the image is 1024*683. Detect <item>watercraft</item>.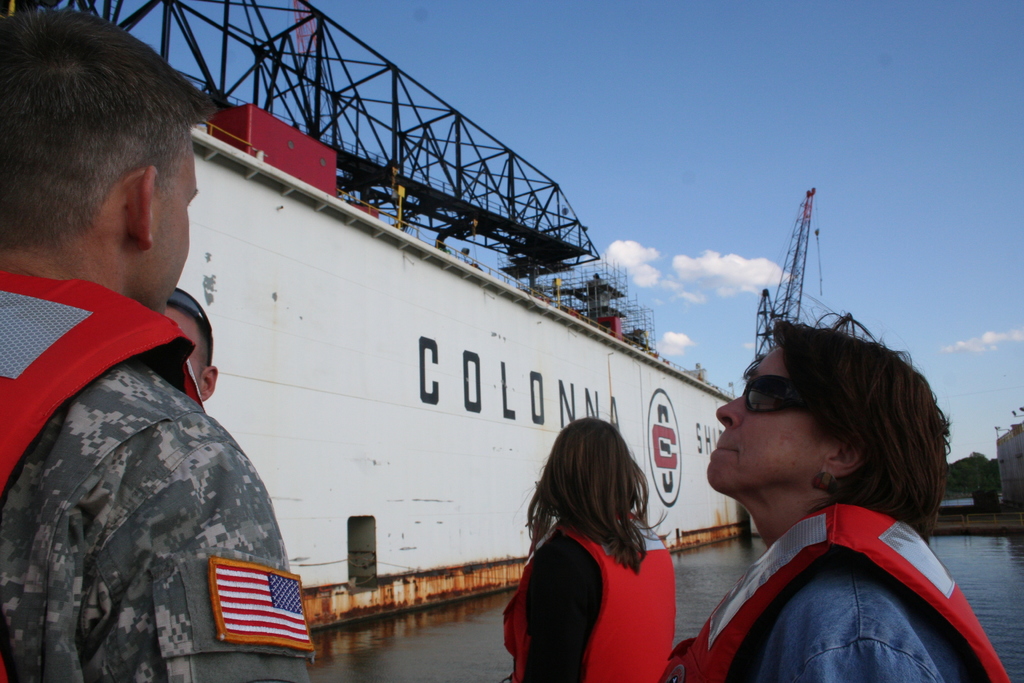
Detection: [x1=78, y1=0, x2=729, y2=628].
